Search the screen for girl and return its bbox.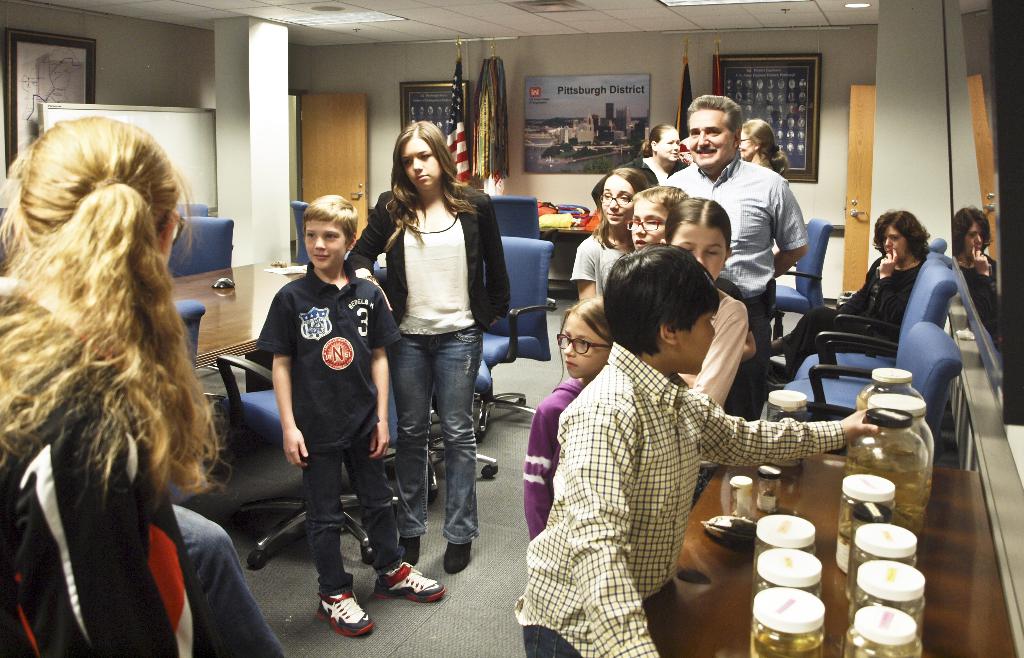
Found: [661,197,750,512].
